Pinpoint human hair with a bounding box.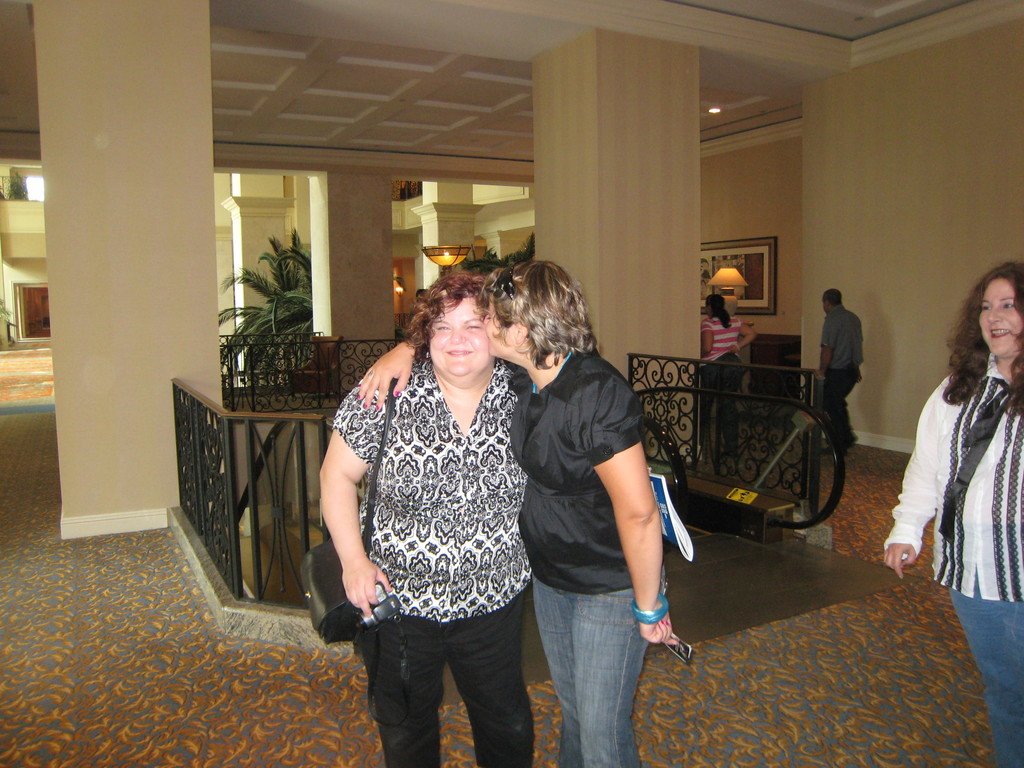
bbox(940, 260, 1023, 419).
